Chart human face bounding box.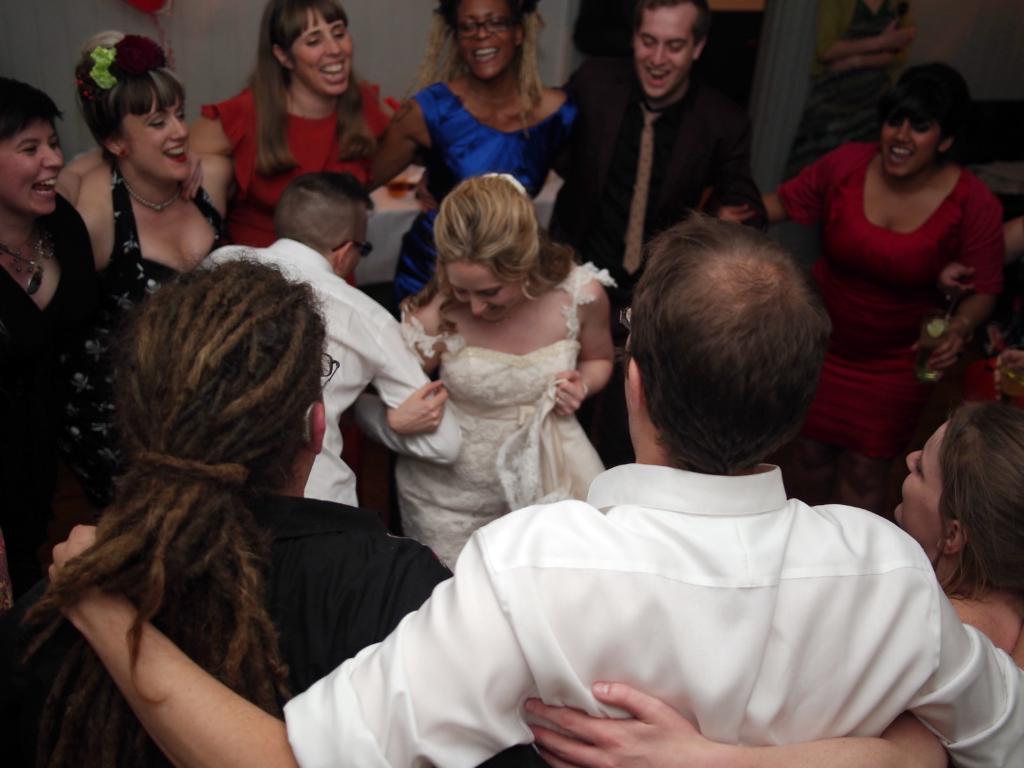
Charted: bbox=(879, 118, 940, 177).
